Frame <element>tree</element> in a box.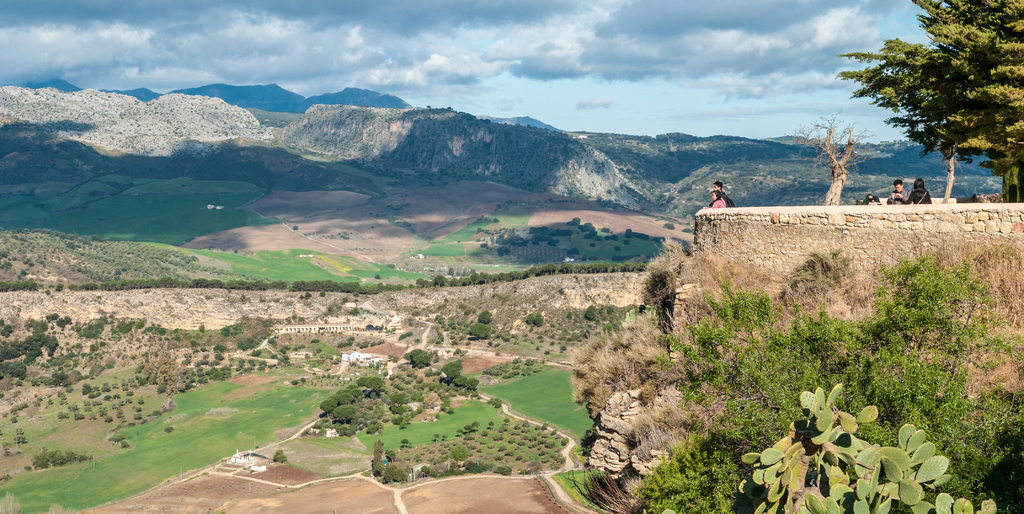
crop(524, 310, 545, 325).
